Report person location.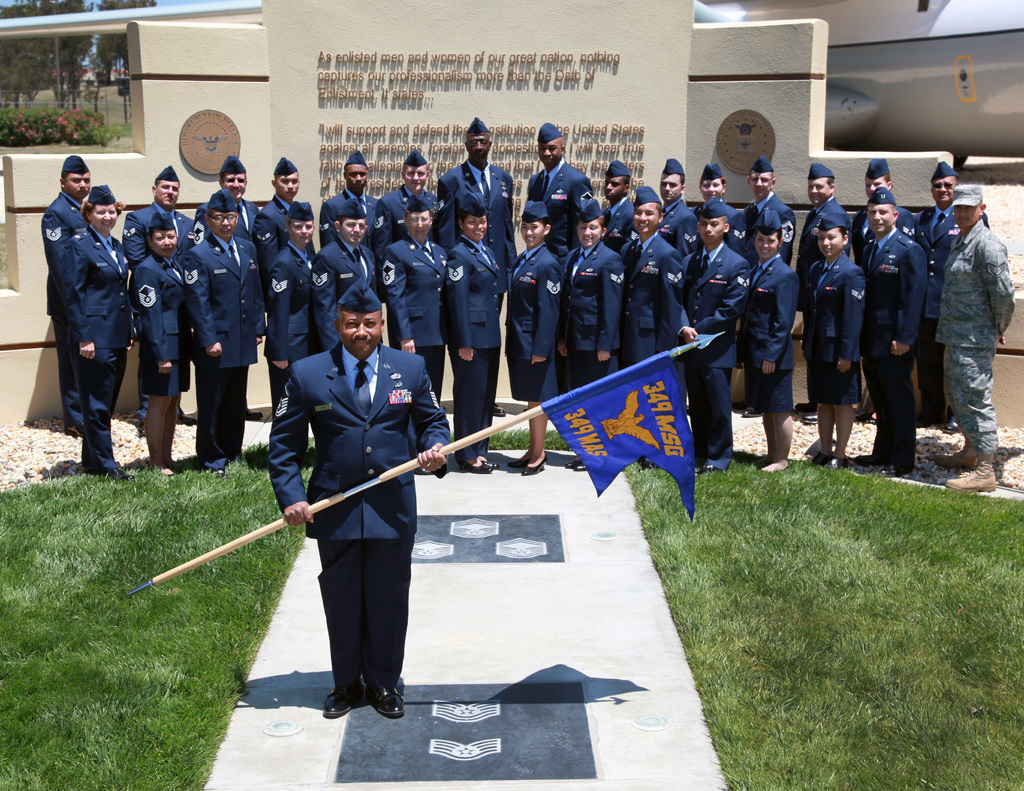
Report: BBox(937, 189, 1021, 488).
